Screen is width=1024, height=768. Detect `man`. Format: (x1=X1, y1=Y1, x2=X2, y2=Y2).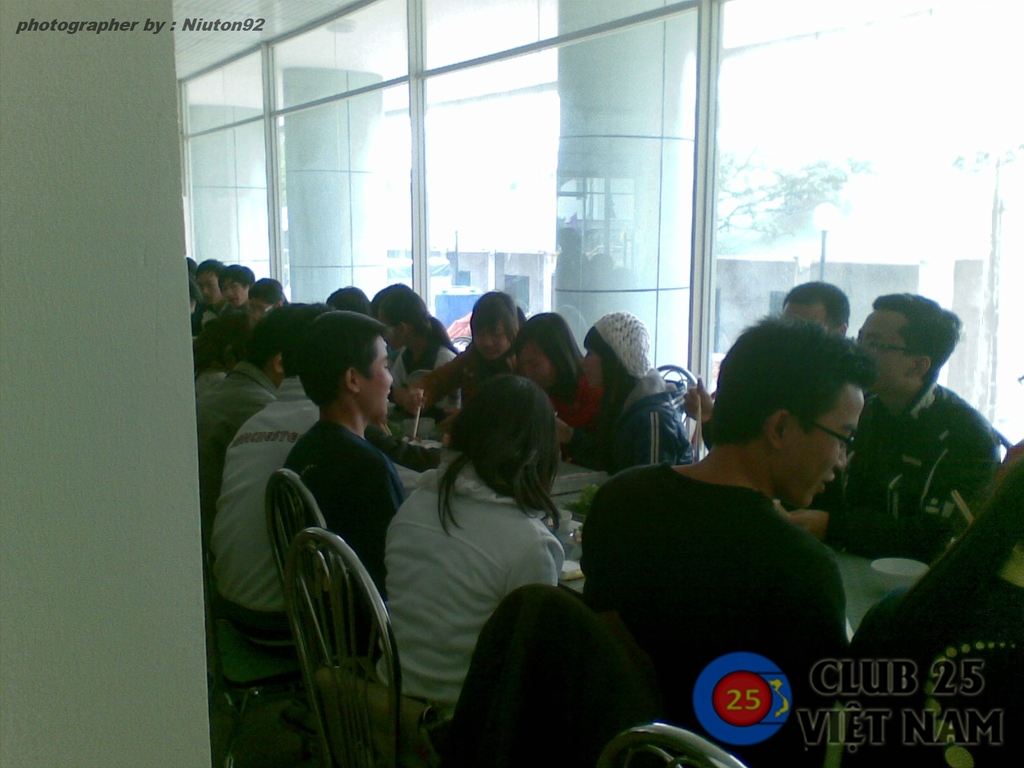
(x1=428, y1=296, x2=525, y2=419).
